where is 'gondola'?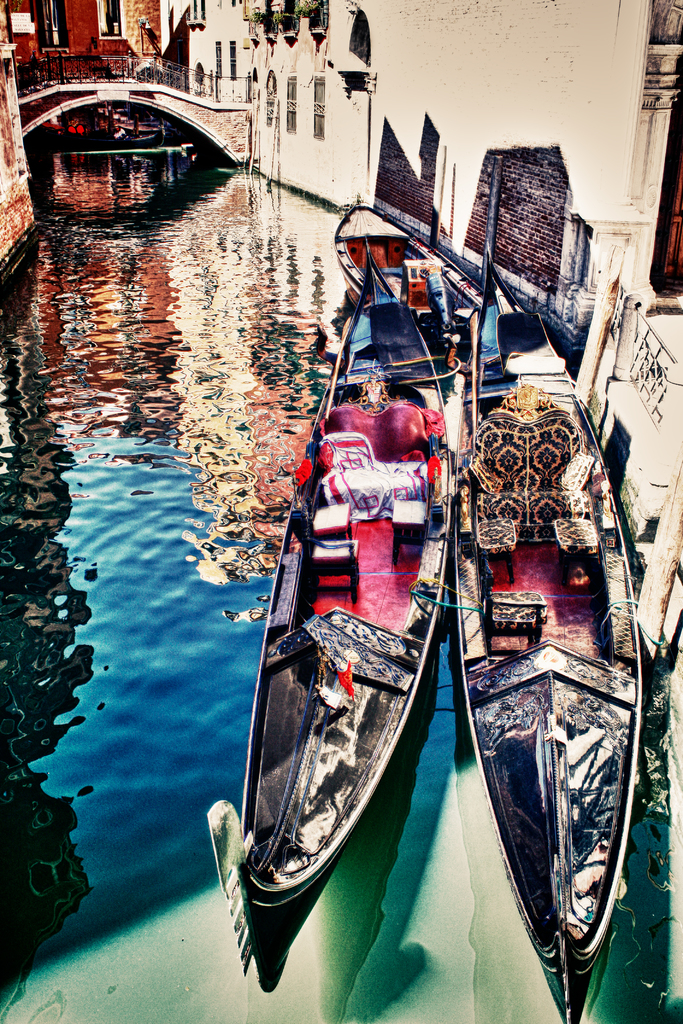
<region>199, 221, 459, 1002</region>.
